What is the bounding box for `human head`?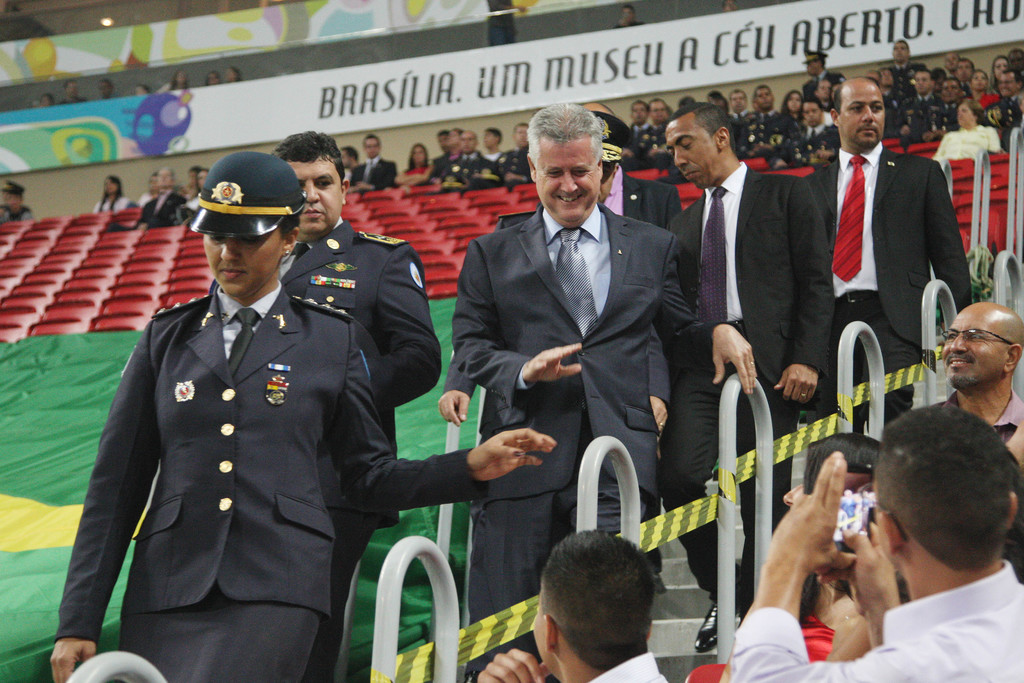
bbox=(39, 94, 48, 109).
